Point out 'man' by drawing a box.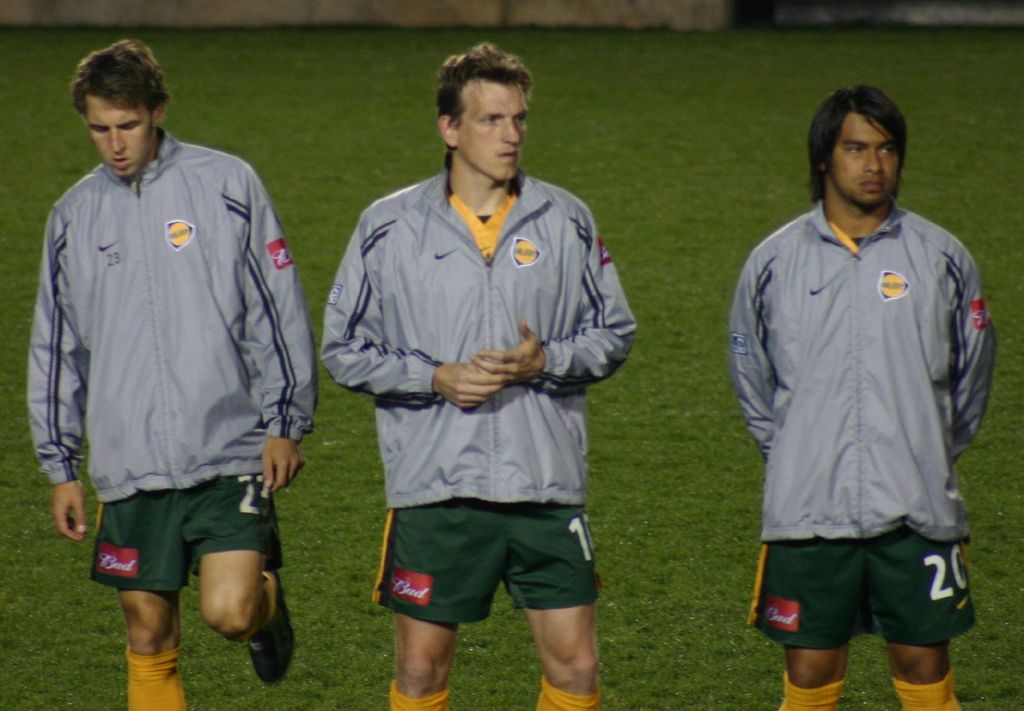
Rect(320, 41, 636, 710).
